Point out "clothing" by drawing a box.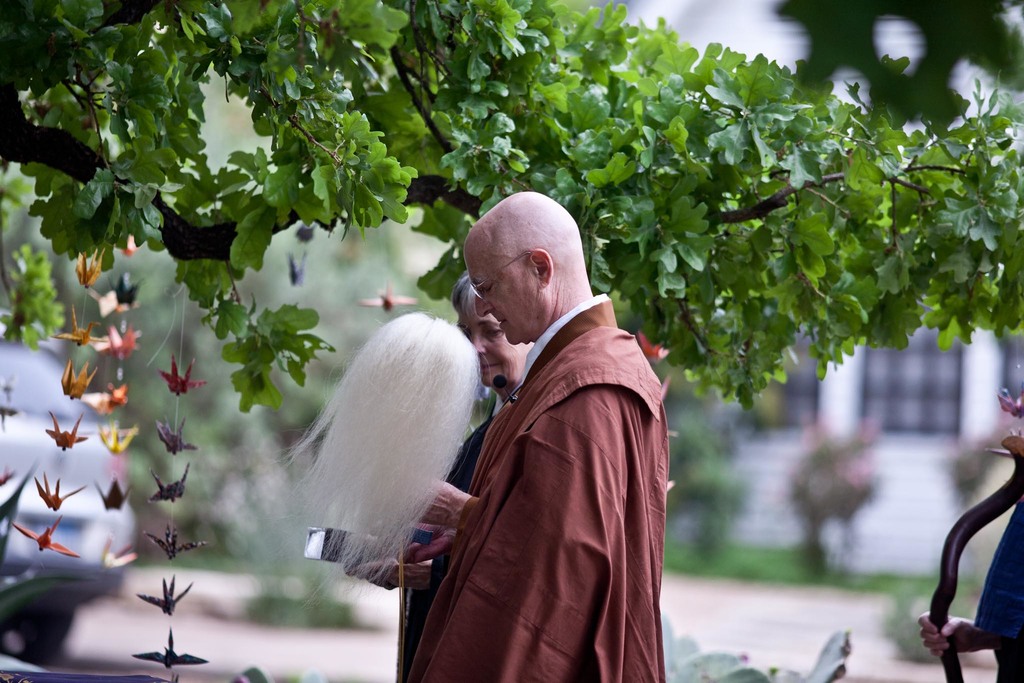
locate(972, 502, 1023, 682).
